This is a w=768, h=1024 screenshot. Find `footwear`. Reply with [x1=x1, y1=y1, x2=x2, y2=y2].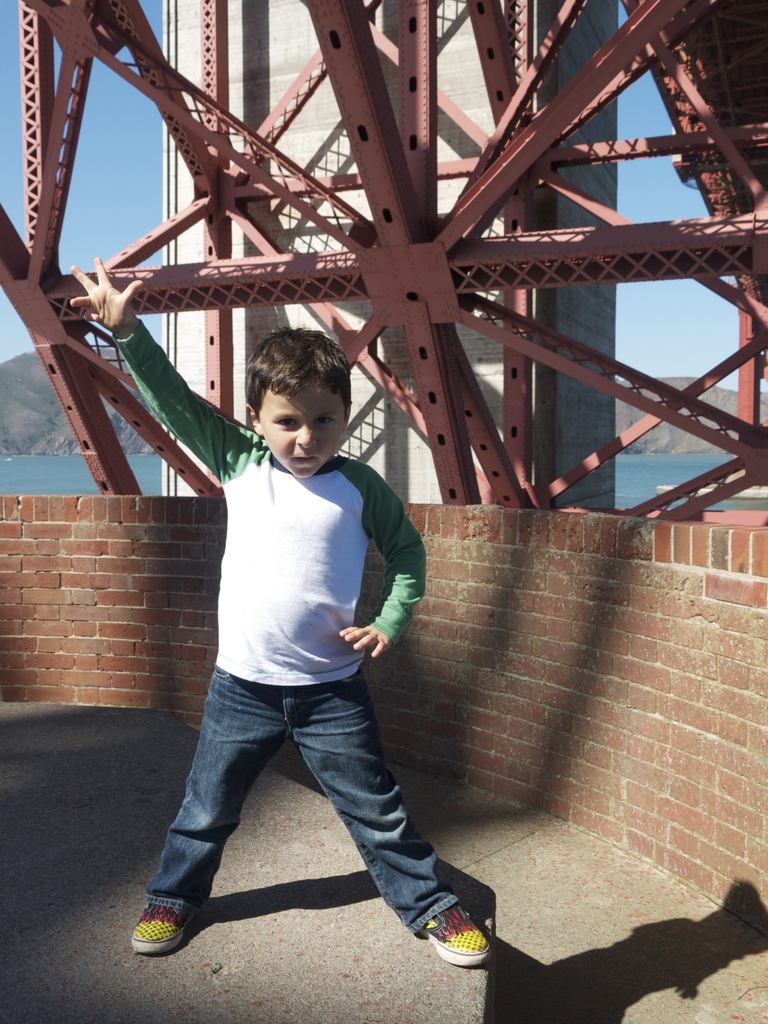
[x1=130, y1=903, x2=196, y2=956].
